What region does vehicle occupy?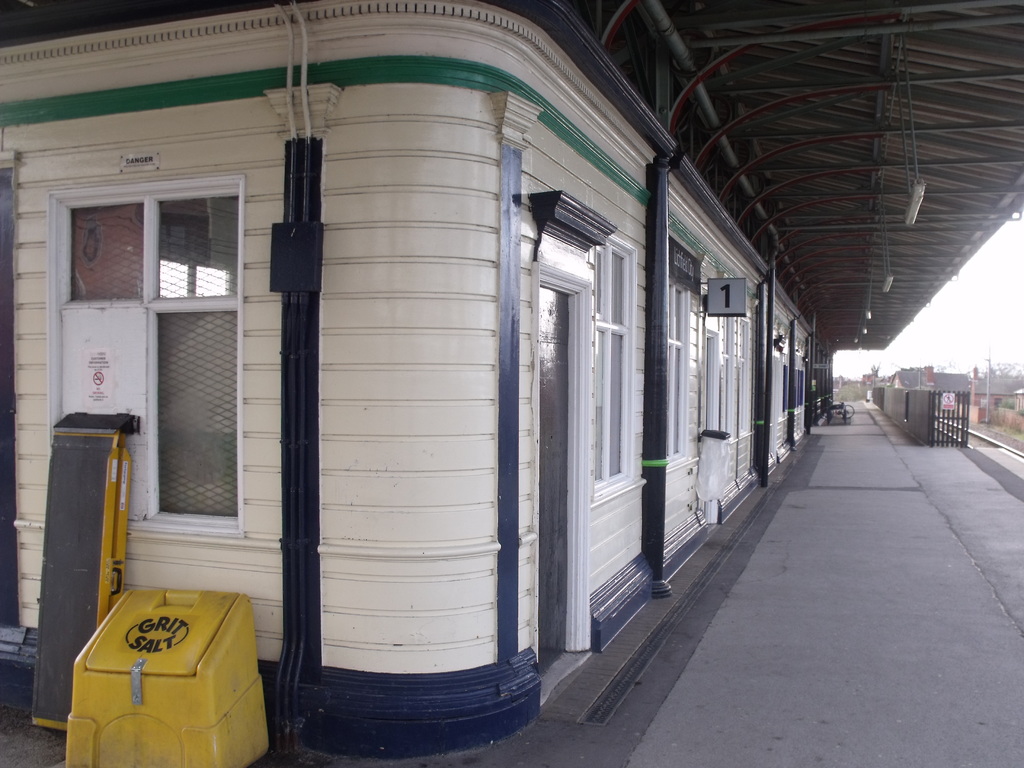
Rect(820, 396, 854, 416).
